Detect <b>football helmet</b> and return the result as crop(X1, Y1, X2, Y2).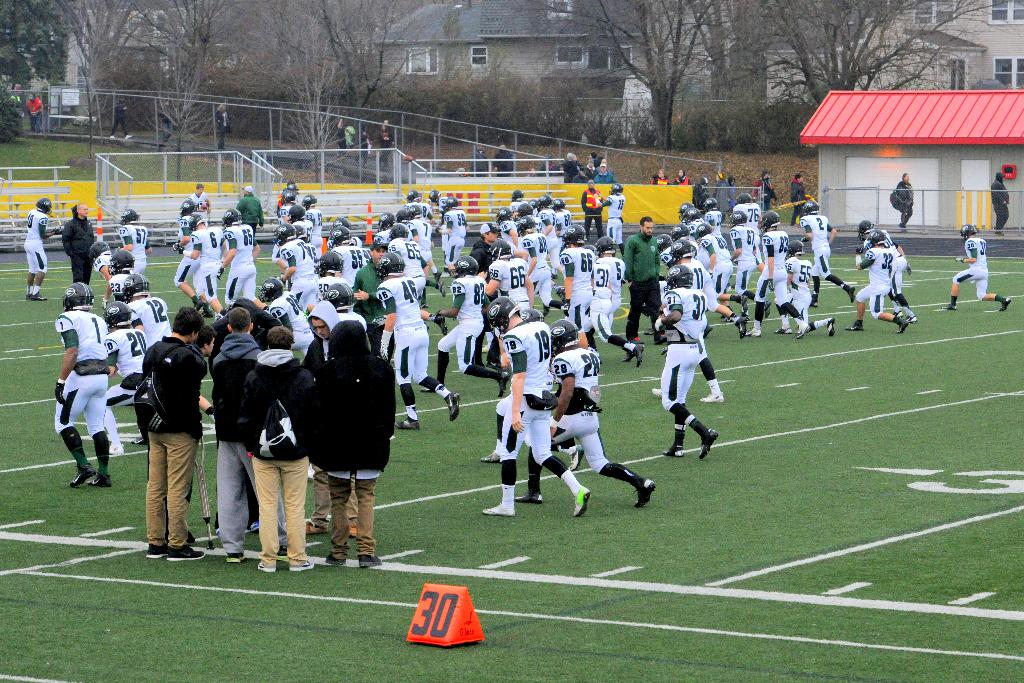
crop(106, 247, 138, 272).
